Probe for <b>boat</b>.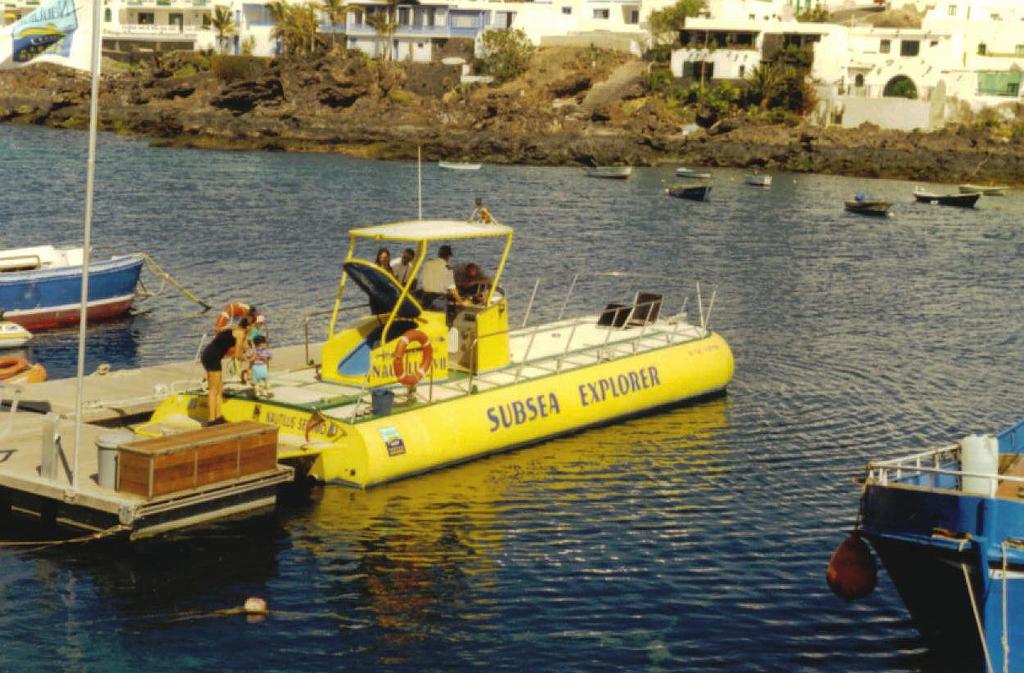
Probe result: (left=671, top=185, right=717, bottom=203).
